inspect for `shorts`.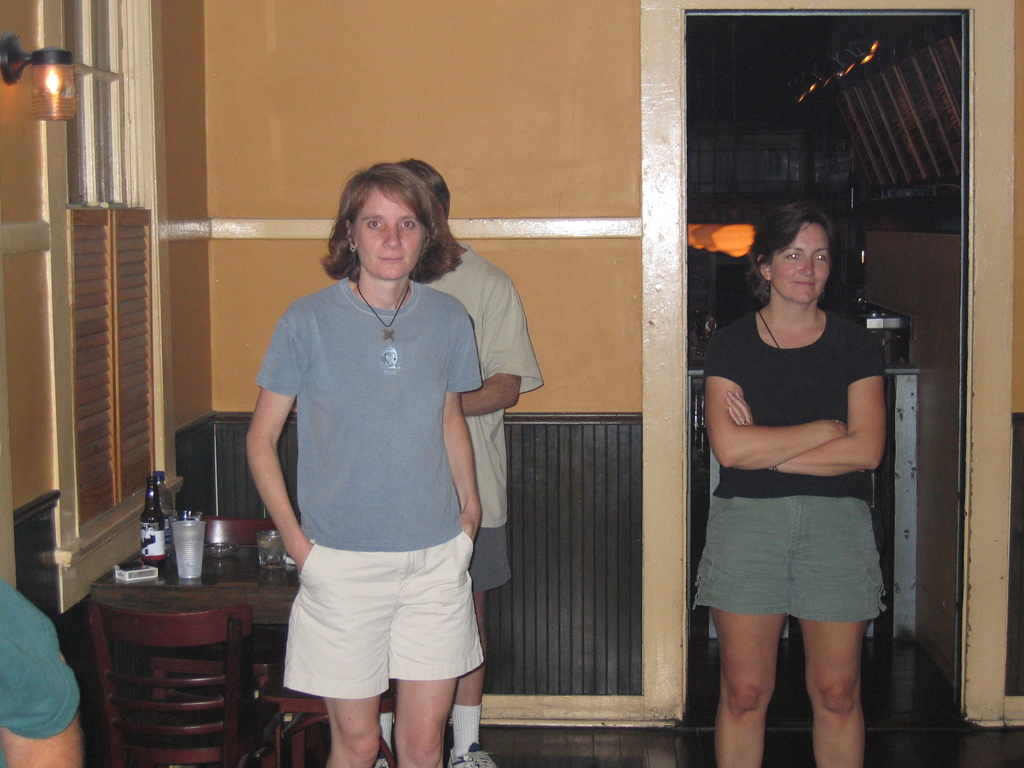
Inspection: [left=694, top=495, right=888, bottom=621].
